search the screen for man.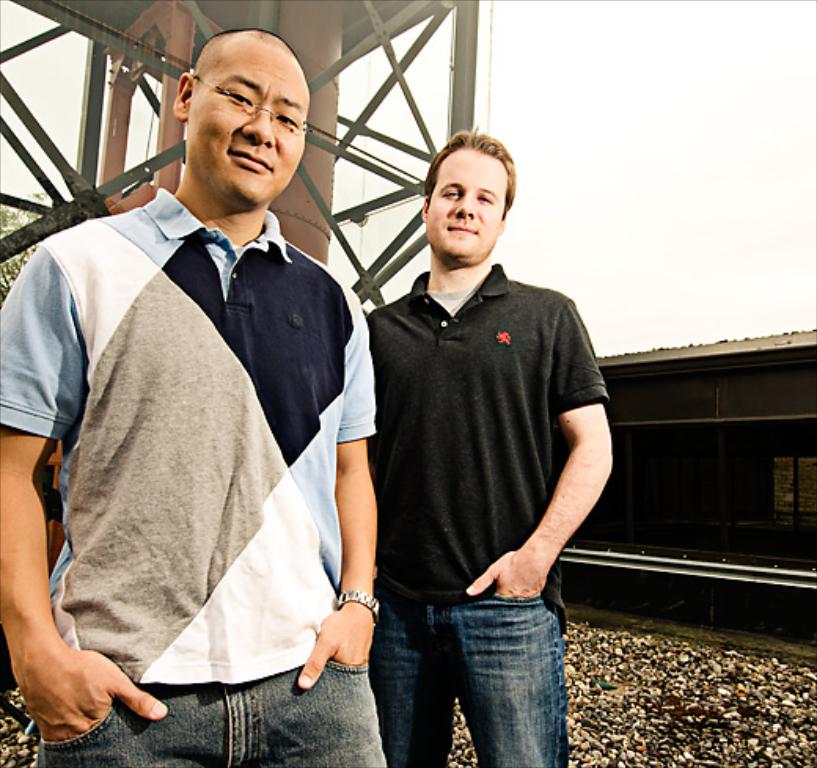
Found at x1=366, y1=123, x2=614, y2=766.
